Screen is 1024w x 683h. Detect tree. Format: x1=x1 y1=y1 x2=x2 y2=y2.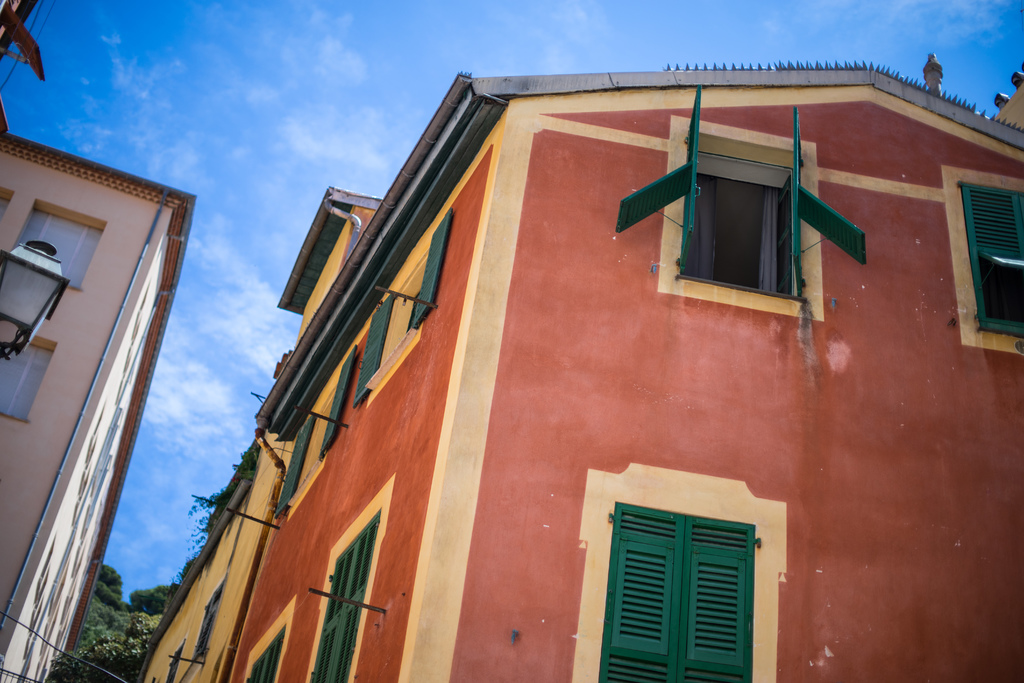
x1=186 y1=484 x2=220 y2=555.
